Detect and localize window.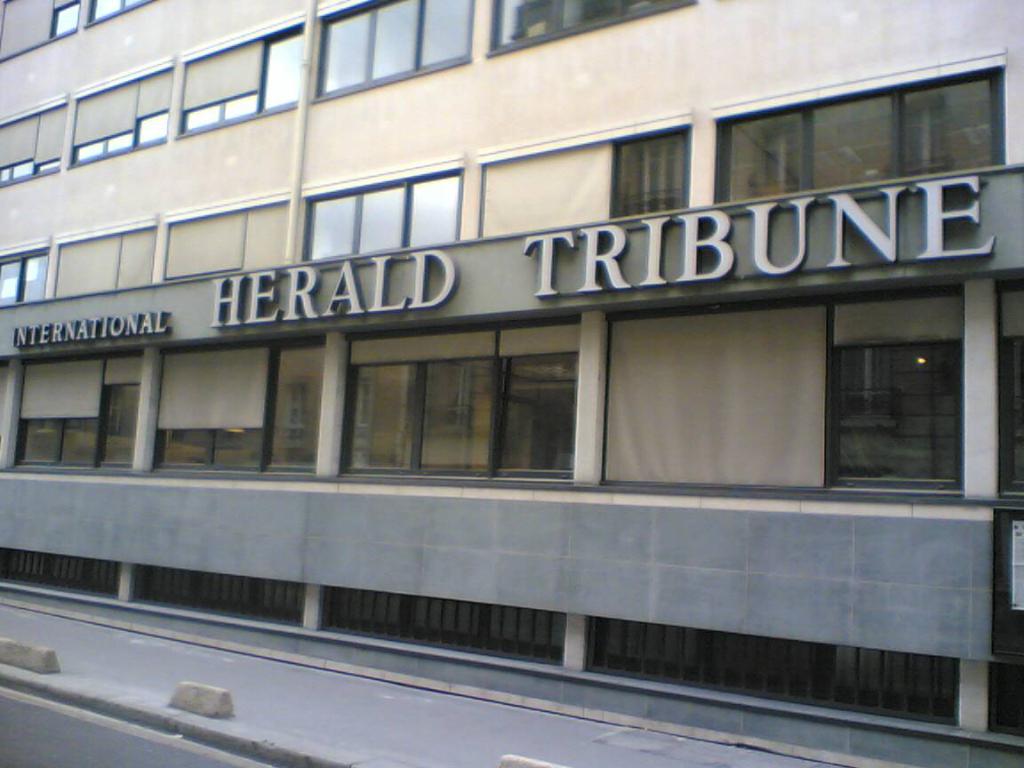
Localized at box=[12, 348, 142, 472].
